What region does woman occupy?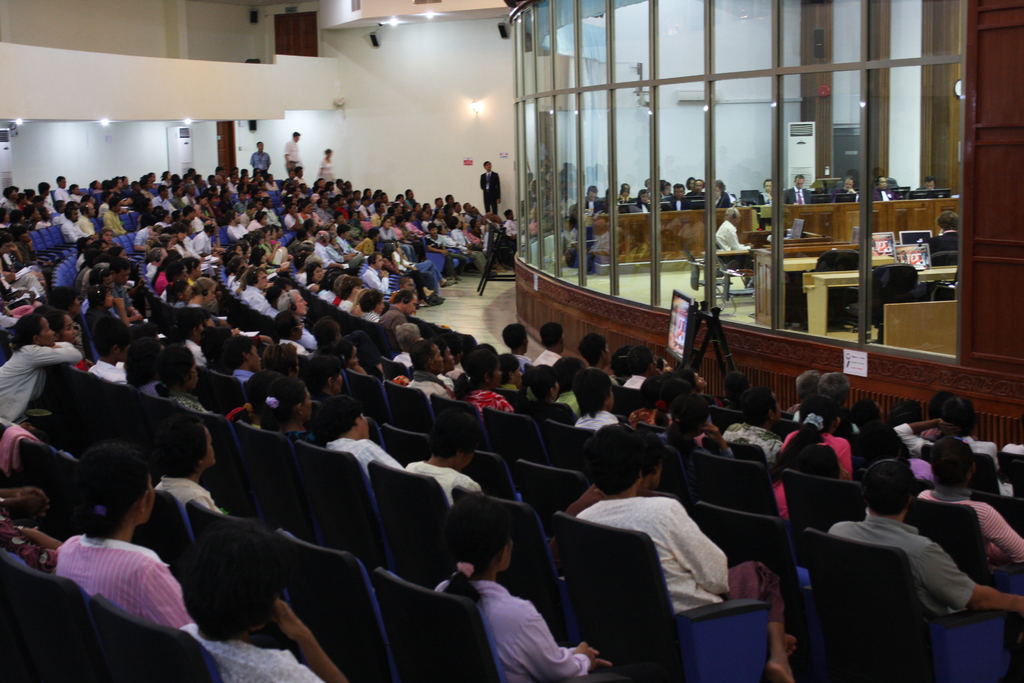
bbox=[298, 359, 342, 401].
